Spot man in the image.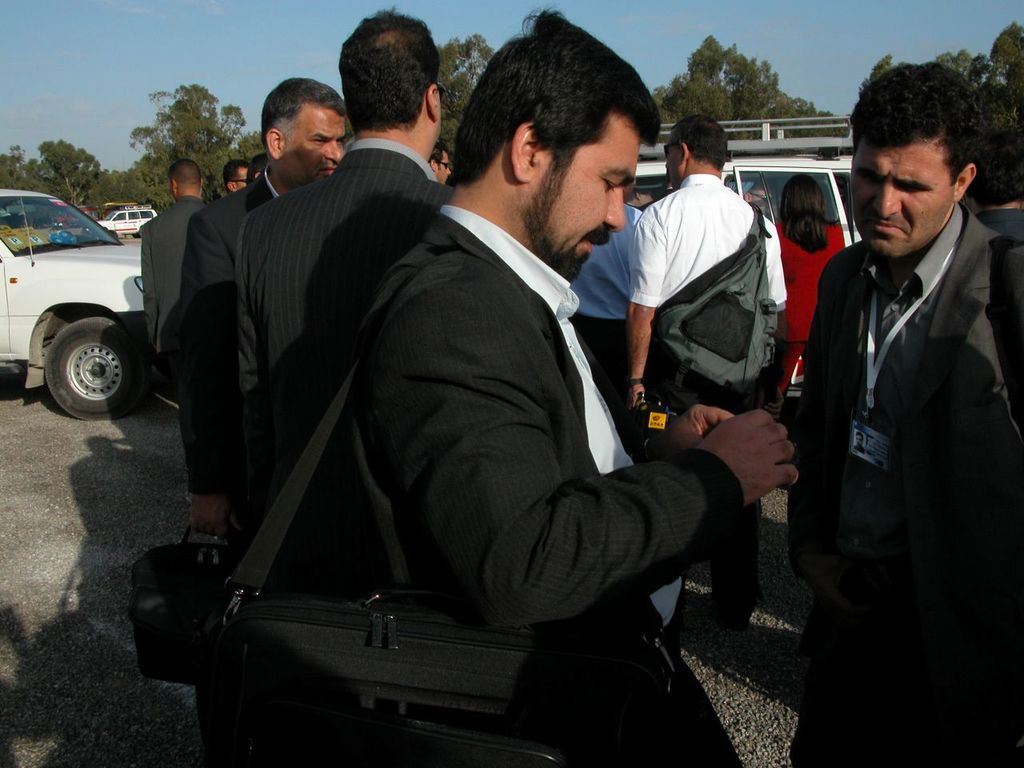
man found at bbox=(222, 158, 250, 194).
